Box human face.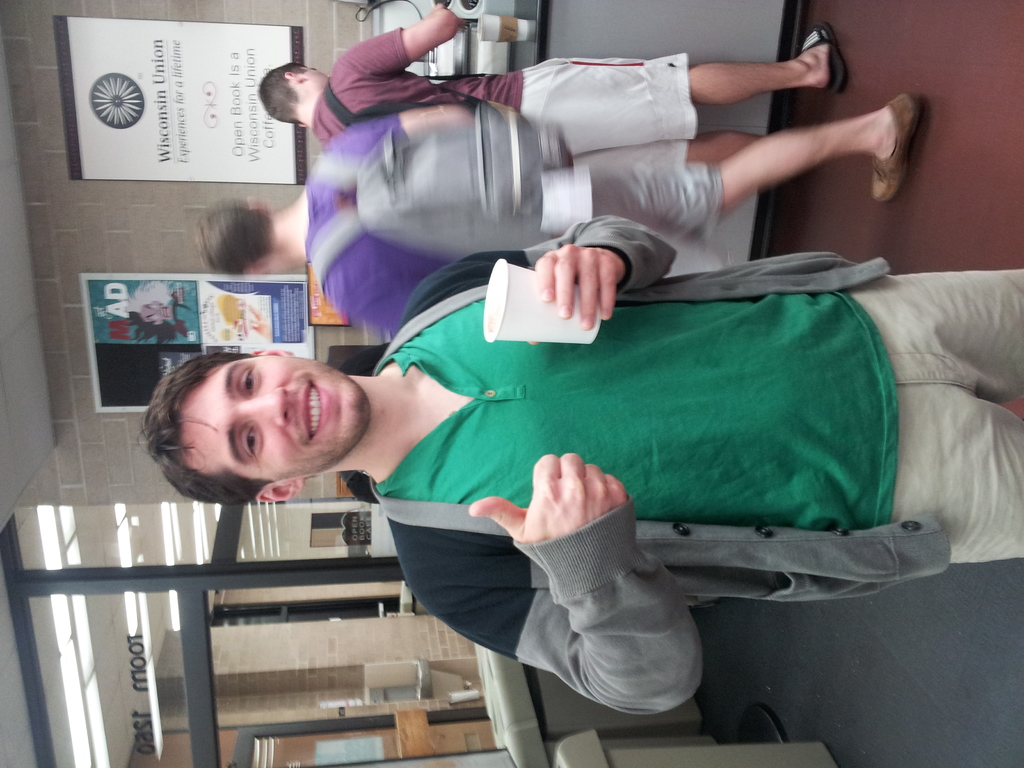
[174, 353, 366, 479].
